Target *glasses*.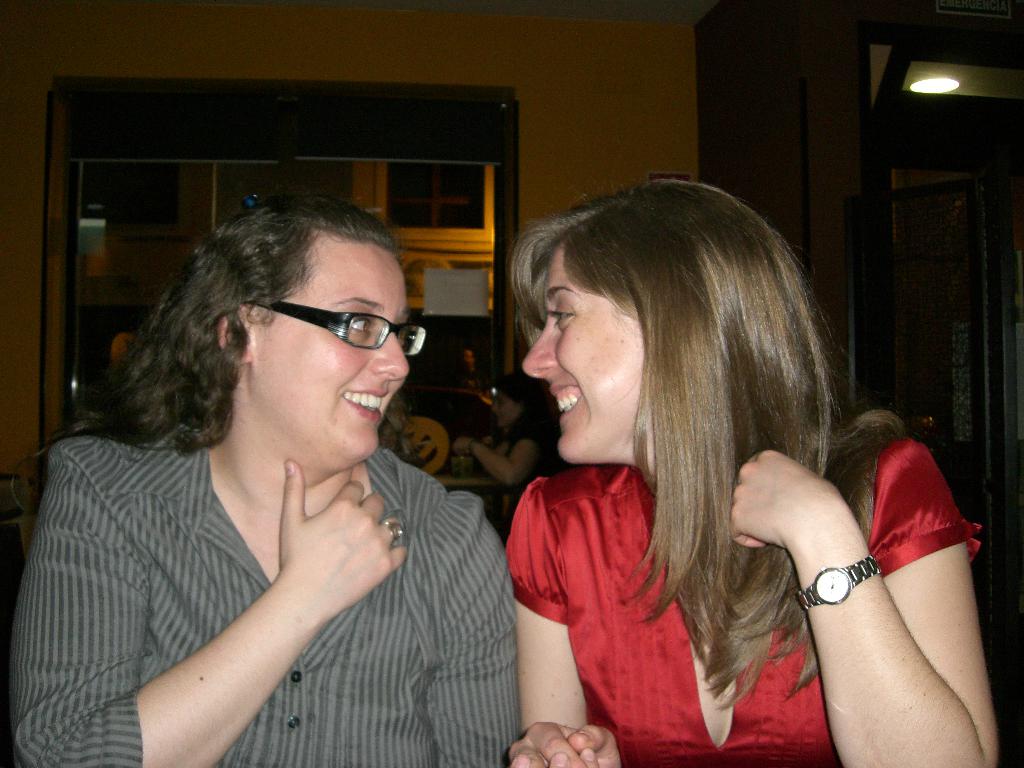
Target region: left=253, top=299, right=434, bottom=361.
